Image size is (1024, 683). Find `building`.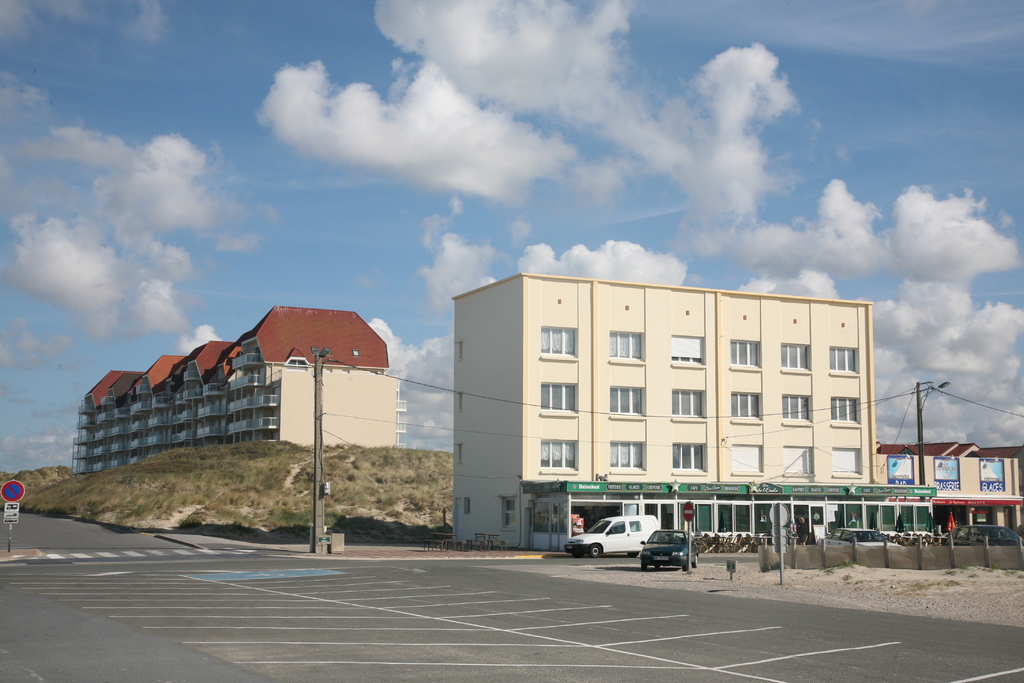
x1=451, y1=269, x2=938, y2=547.
